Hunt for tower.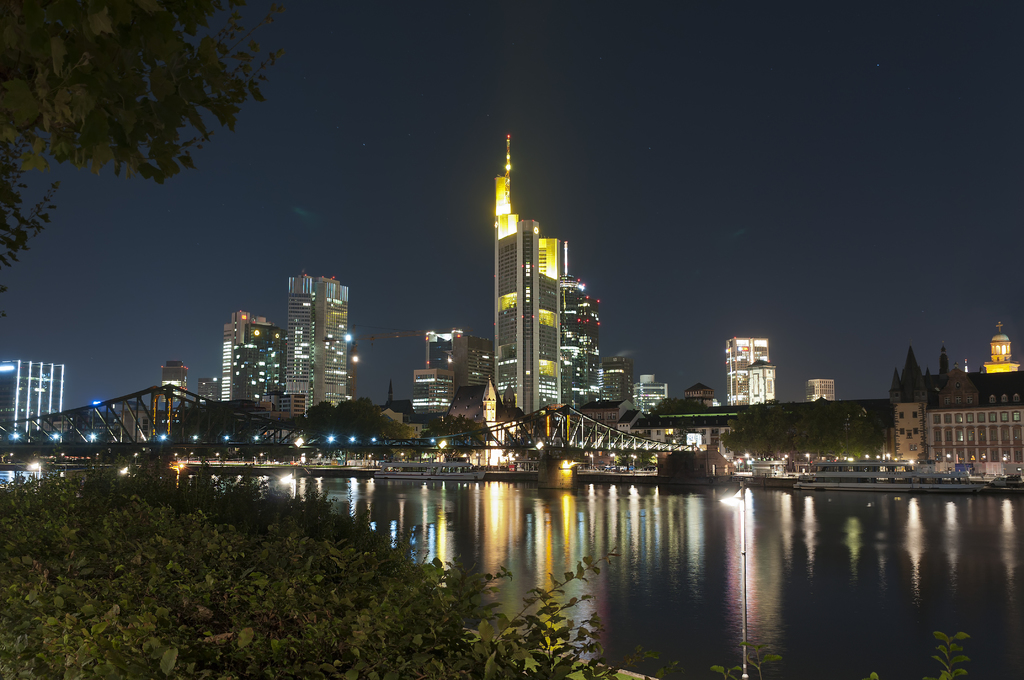
Hunted down at <bbox>225, 306, 269, 398</bbox>.
